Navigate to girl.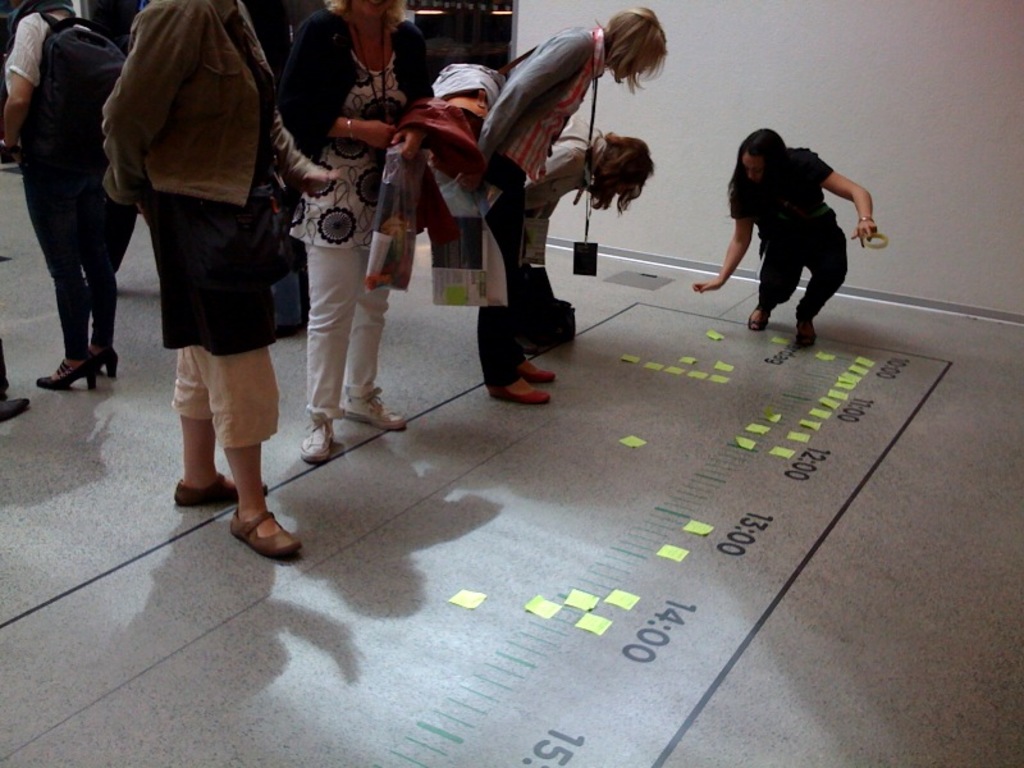
Navigation target: box(691, 125, 882, 348).
